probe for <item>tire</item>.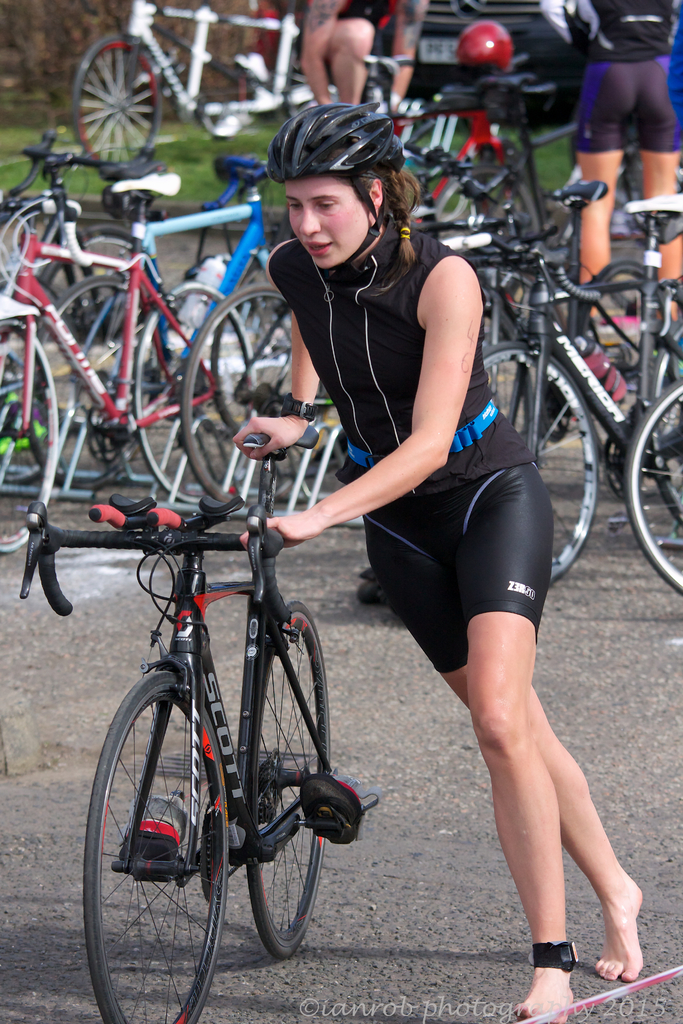
Probe result: (0,317,58,553).
